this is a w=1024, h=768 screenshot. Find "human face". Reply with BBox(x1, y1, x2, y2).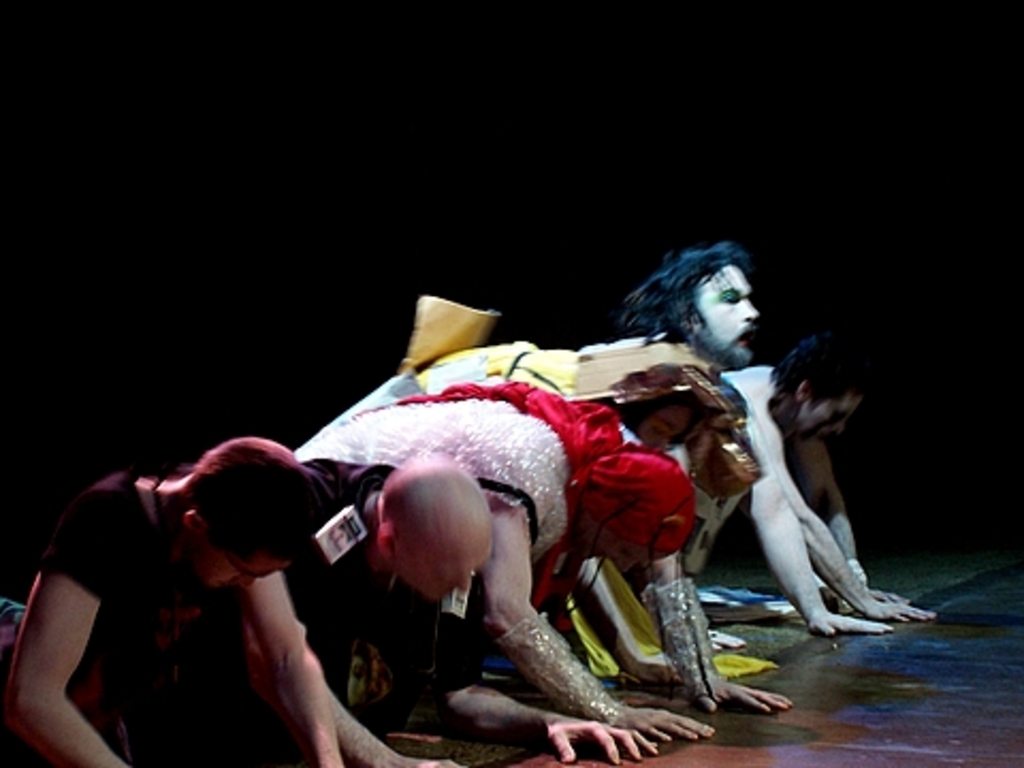
BBox(401, 521, 493, 599).
